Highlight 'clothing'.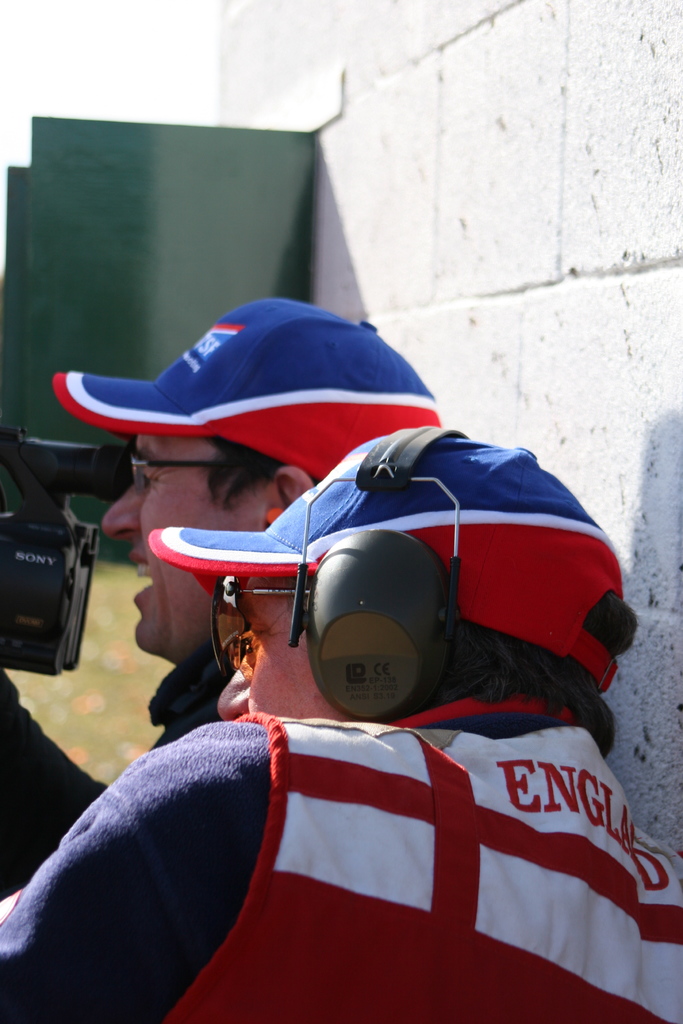
Highlighted region: x1=0, y1=691, x2=682, y2=1023.
